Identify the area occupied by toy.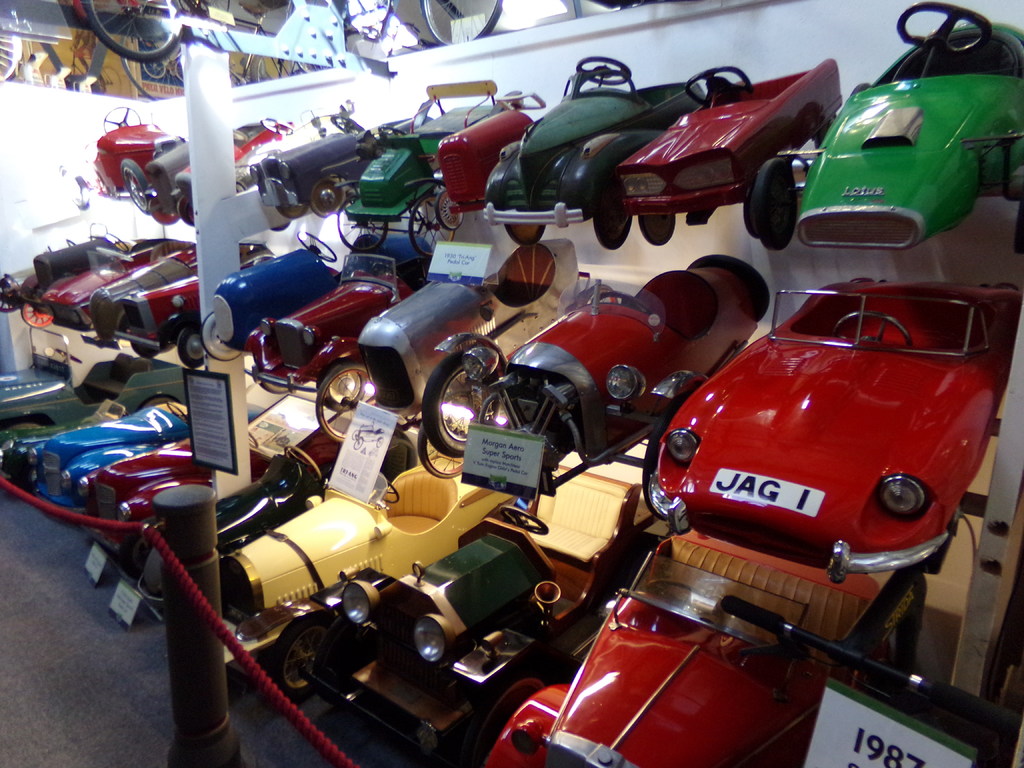
Area: [left=424, top=234, right=616, bottom=456].
